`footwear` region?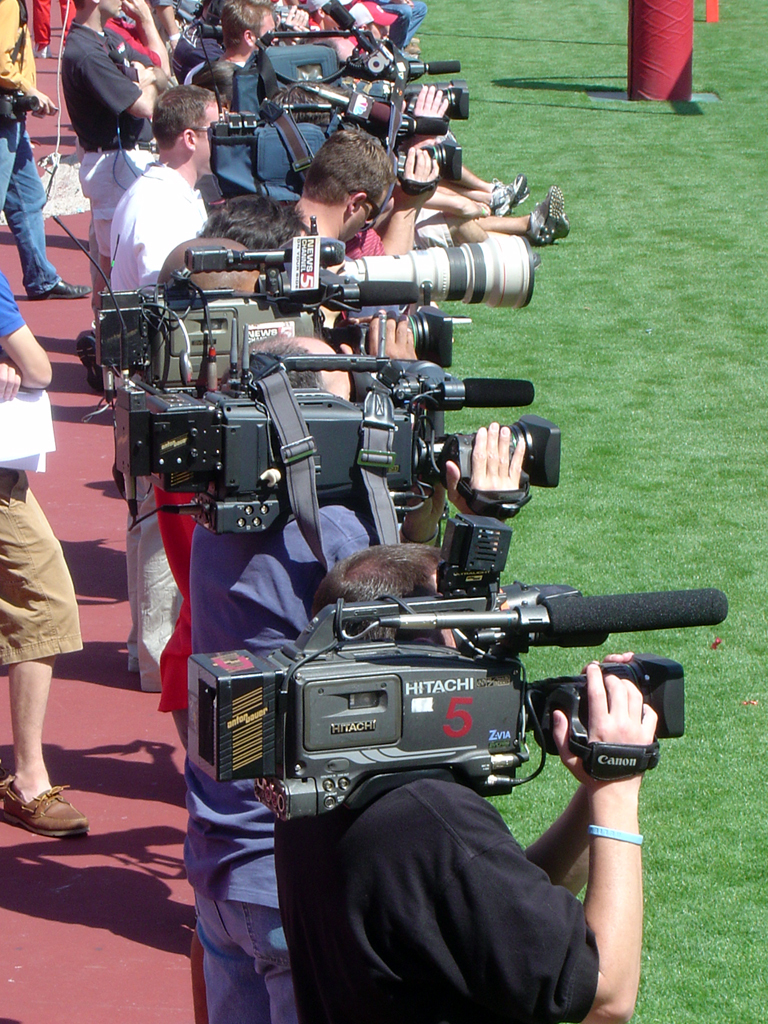
box(491, 172, 526, 214)
